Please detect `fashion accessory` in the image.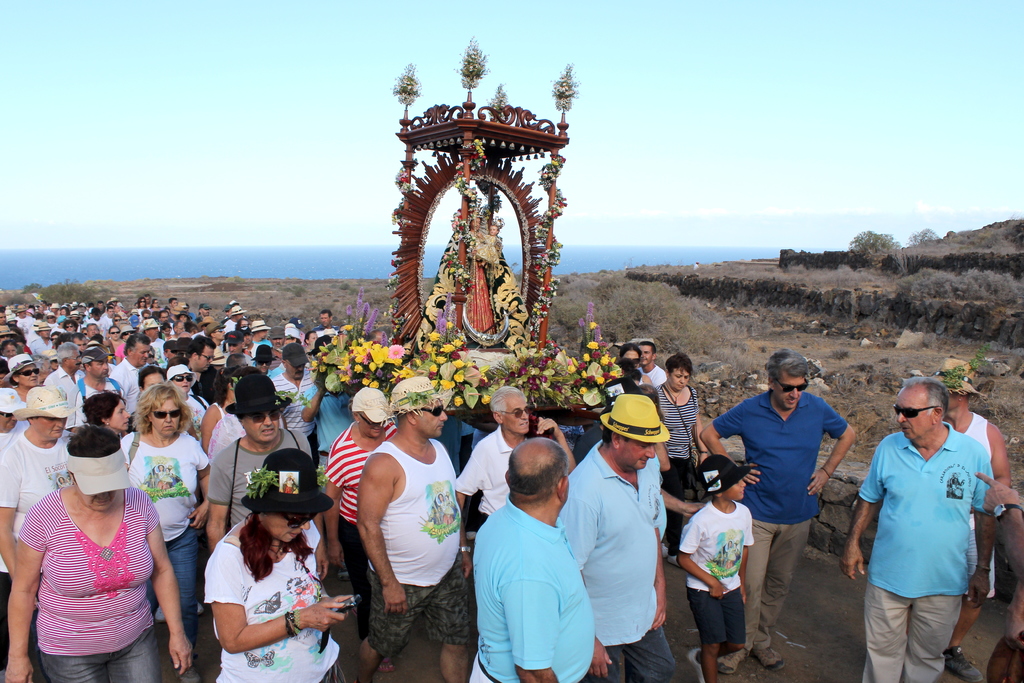
box(660, 386, 705, 491).
